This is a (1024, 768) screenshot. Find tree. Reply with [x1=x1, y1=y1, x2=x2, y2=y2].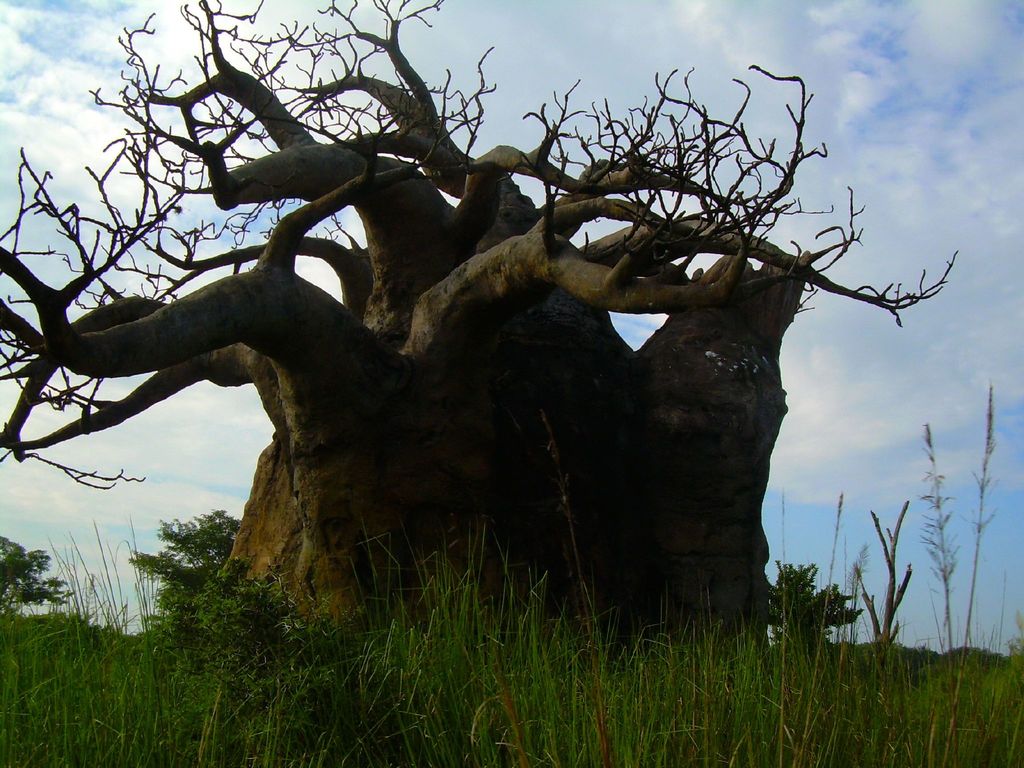
[x1=0, y1=0, x2=953, y2=687].
